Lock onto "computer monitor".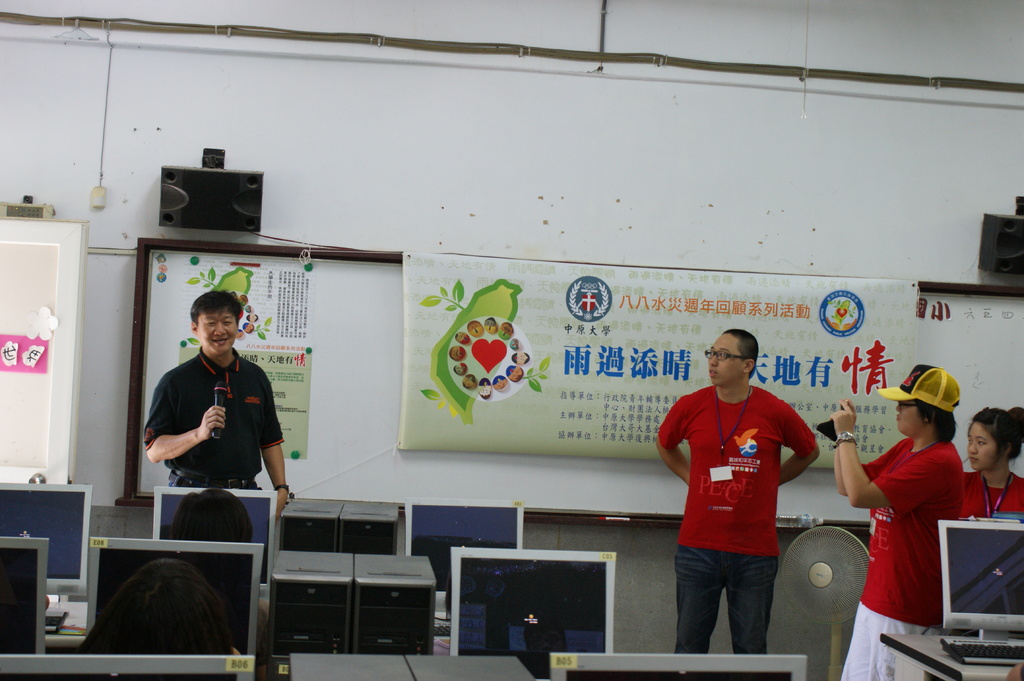
Locked: {"left": 548, "top": 651, "right": 808, "bottom": 680}.
